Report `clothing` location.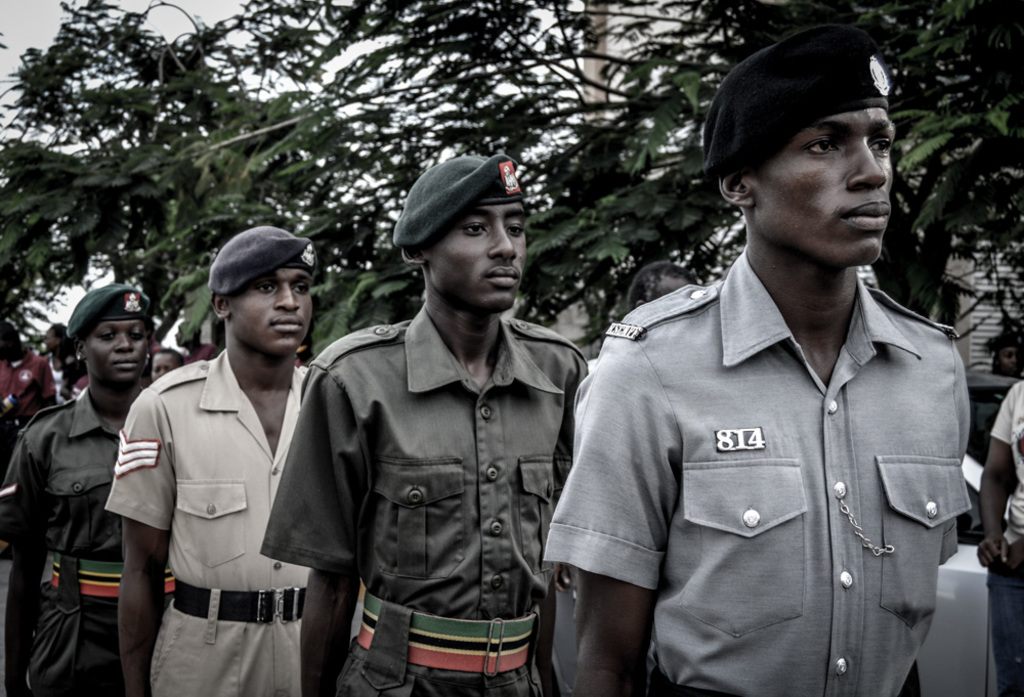
Report: locate(261, 301, 591, 696).
